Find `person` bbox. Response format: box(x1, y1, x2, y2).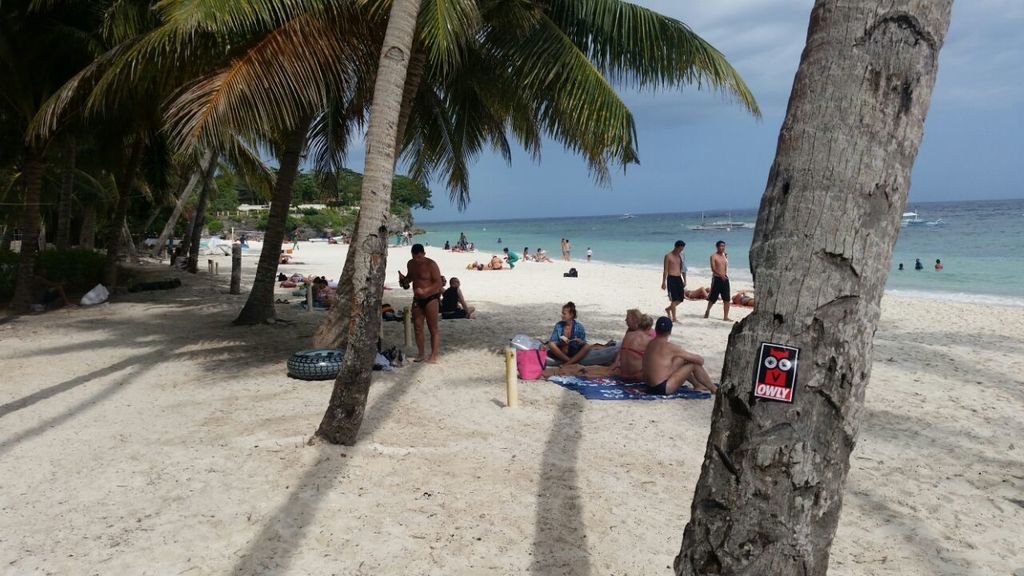
box(641, 313, 722, 398).
